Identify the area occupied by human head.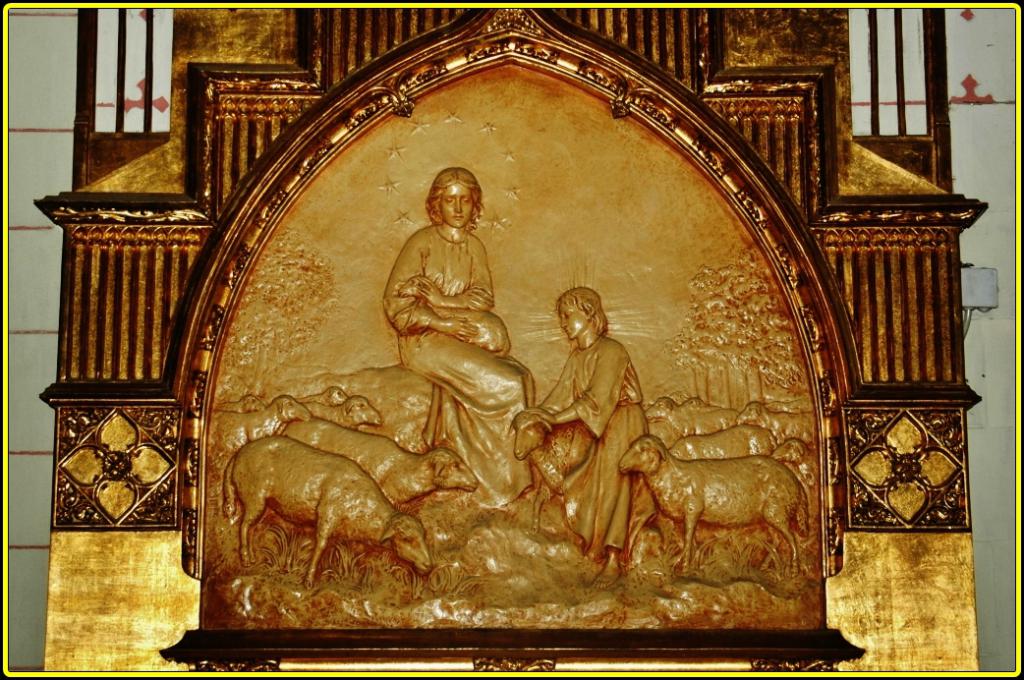
Area: left=557, top=287, right=603, bottom=341.
